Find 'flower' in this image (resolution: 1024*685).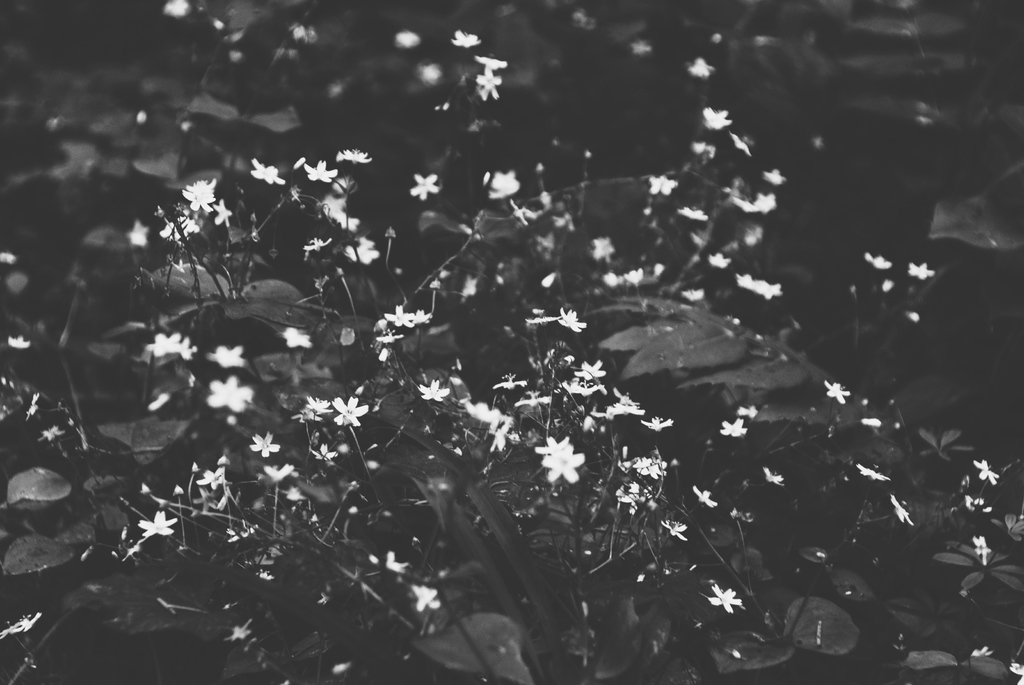
box=[204, 345, 248, 371].
